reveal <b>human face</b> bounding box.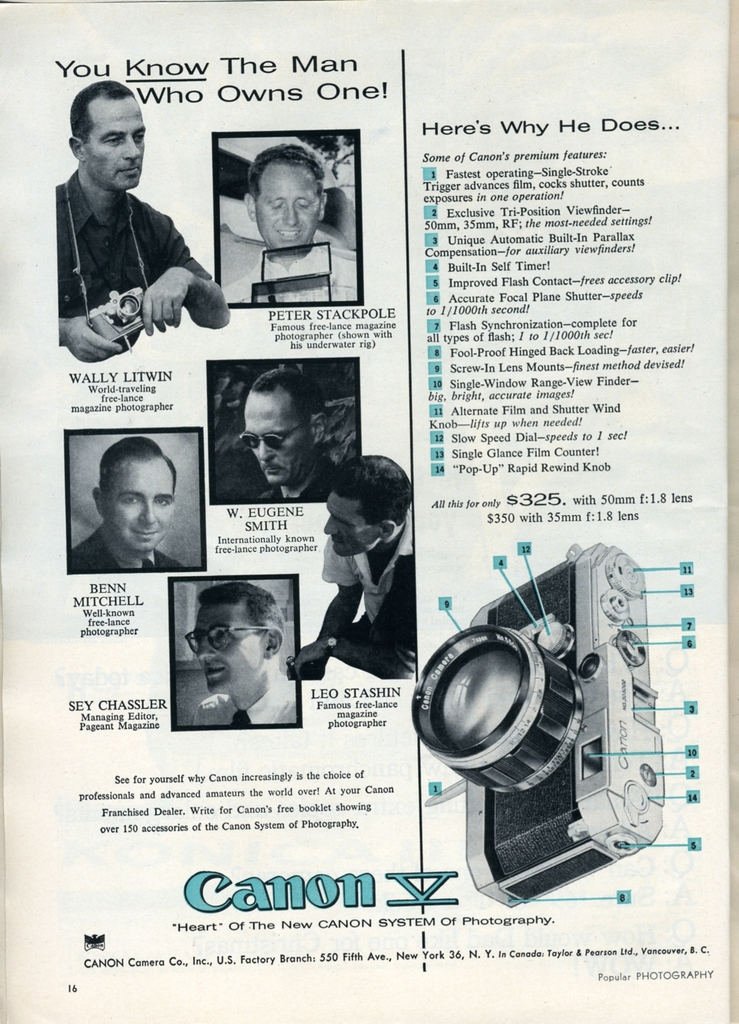
Revealed: (x1=238, y1=388, x2=315, y2=488).
